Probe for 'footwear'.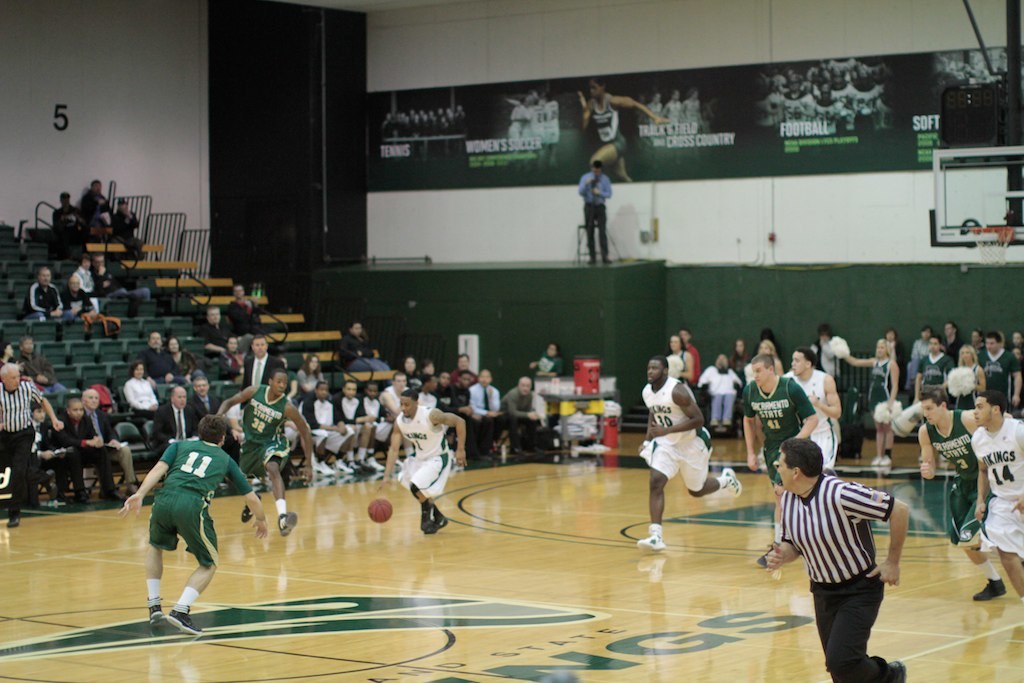
Probe result: (635,530,668,556).
